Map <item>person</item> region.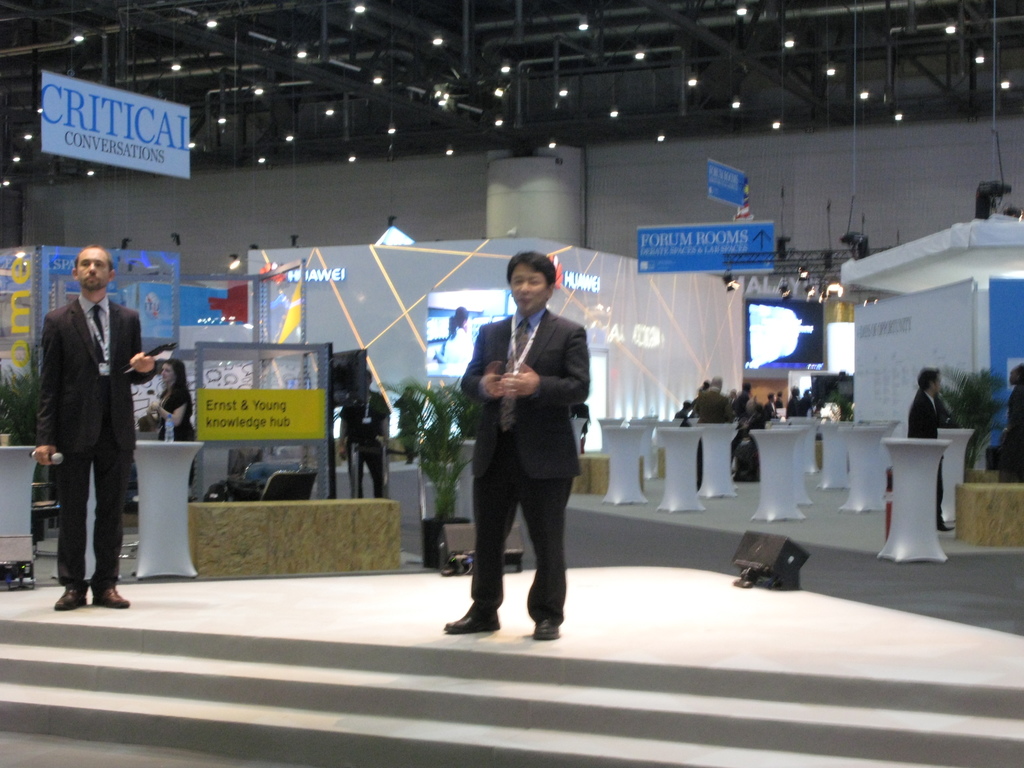
Mapped to left=135, top=348, right=204, bottom=480.
